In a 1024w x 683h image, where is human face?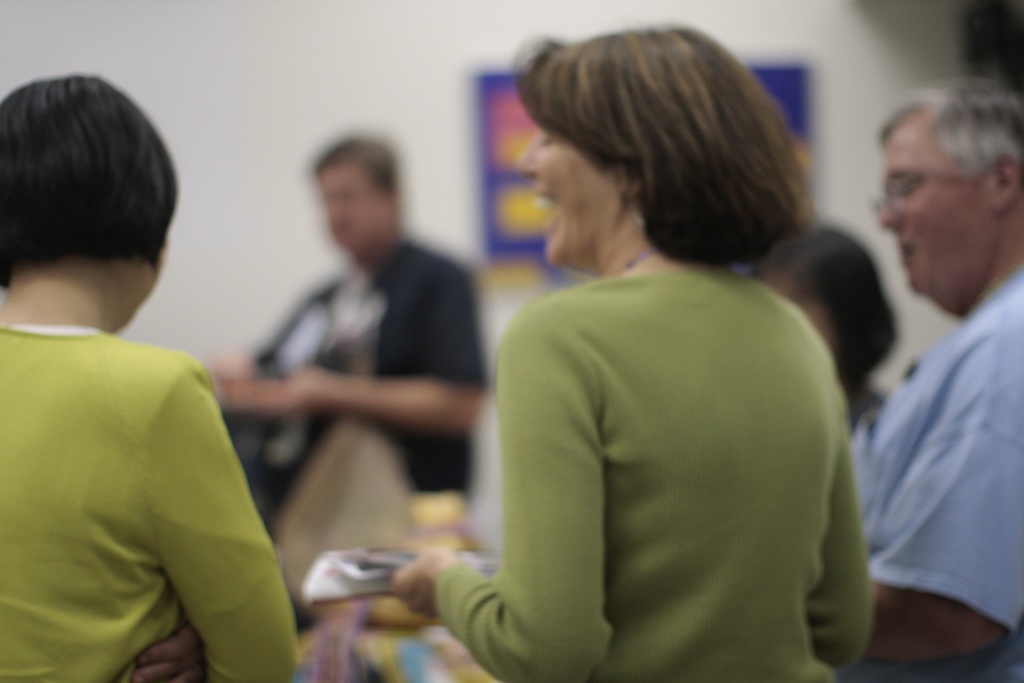
(876,121,995,314).
